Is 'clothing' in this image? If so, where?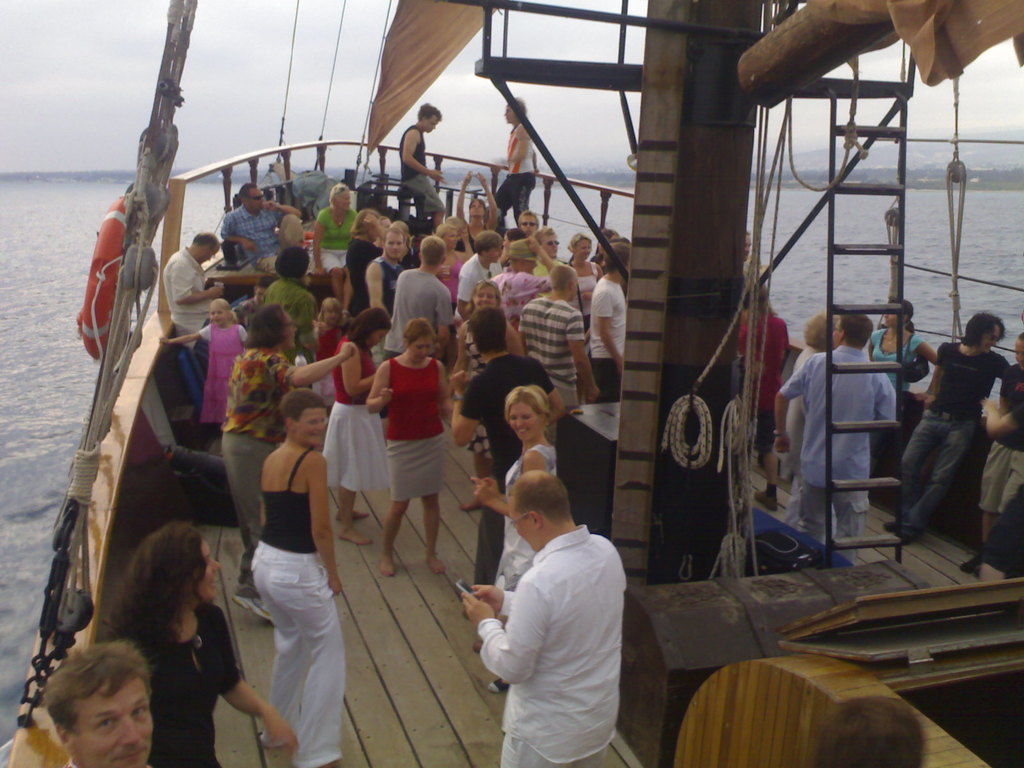
Yes, at box(476, 525, 627, 767).
